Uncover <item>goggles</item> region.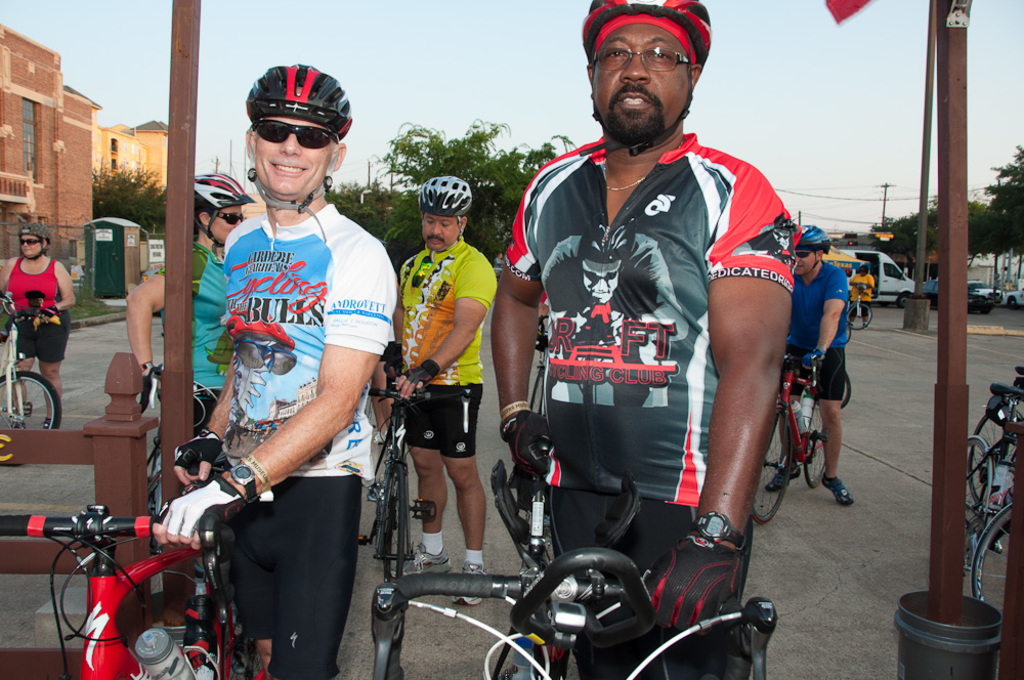
Uncovered: <region>220, 206, 243, 223</region>.
